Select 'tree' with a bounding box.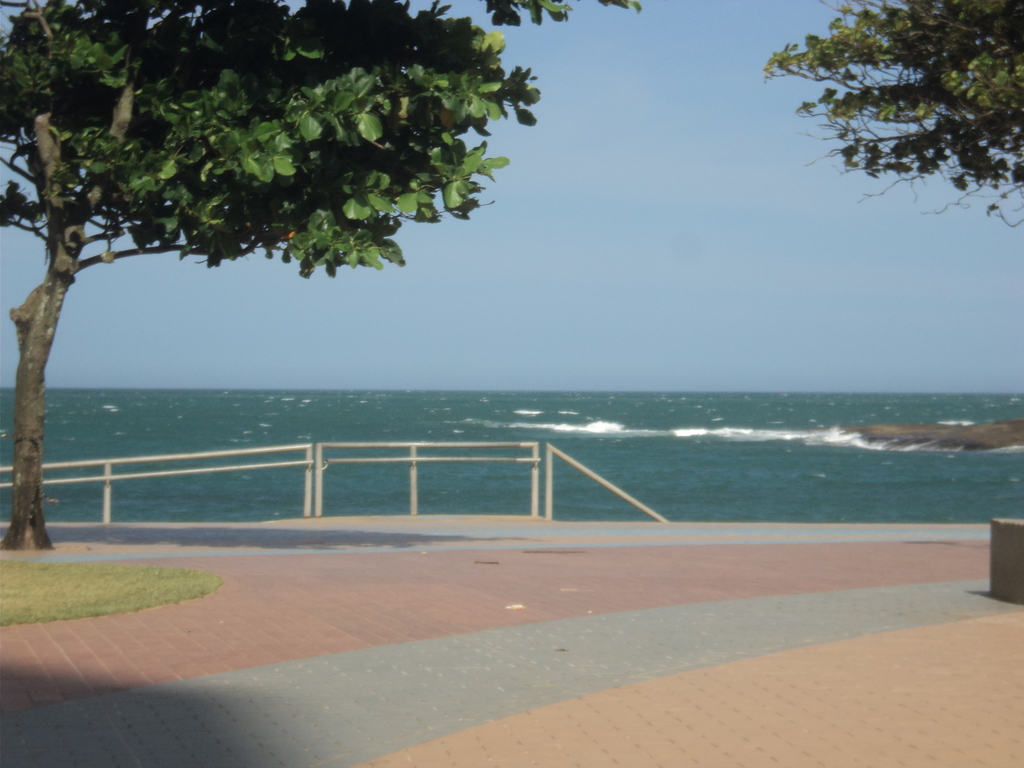
759:0:1023:239.
